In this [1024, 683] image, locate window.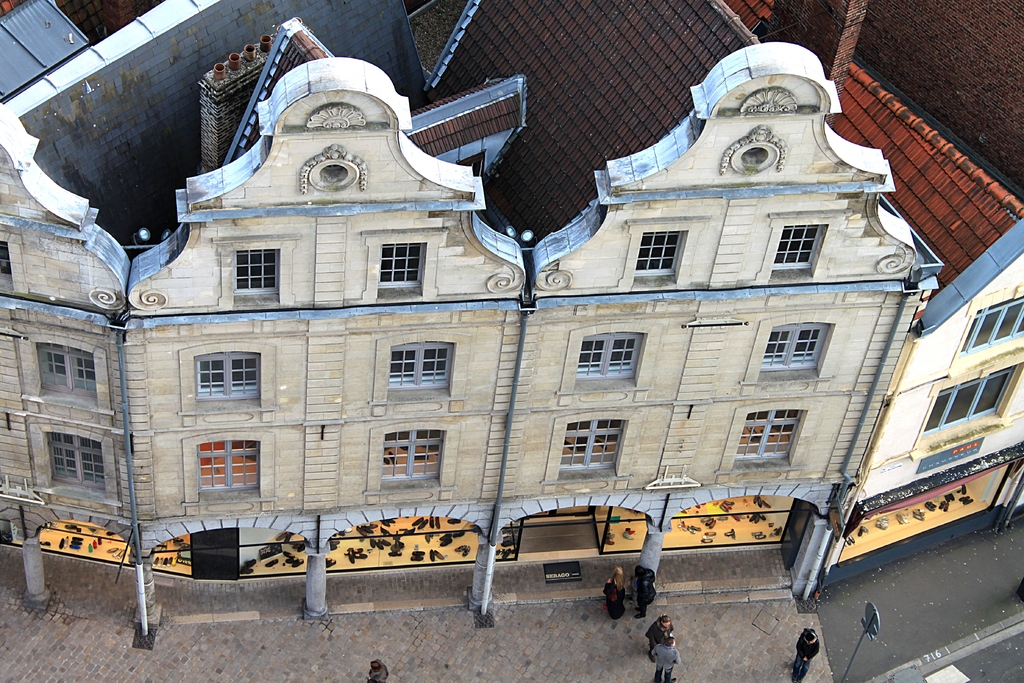
Bounding box: (38,342,95,398).
